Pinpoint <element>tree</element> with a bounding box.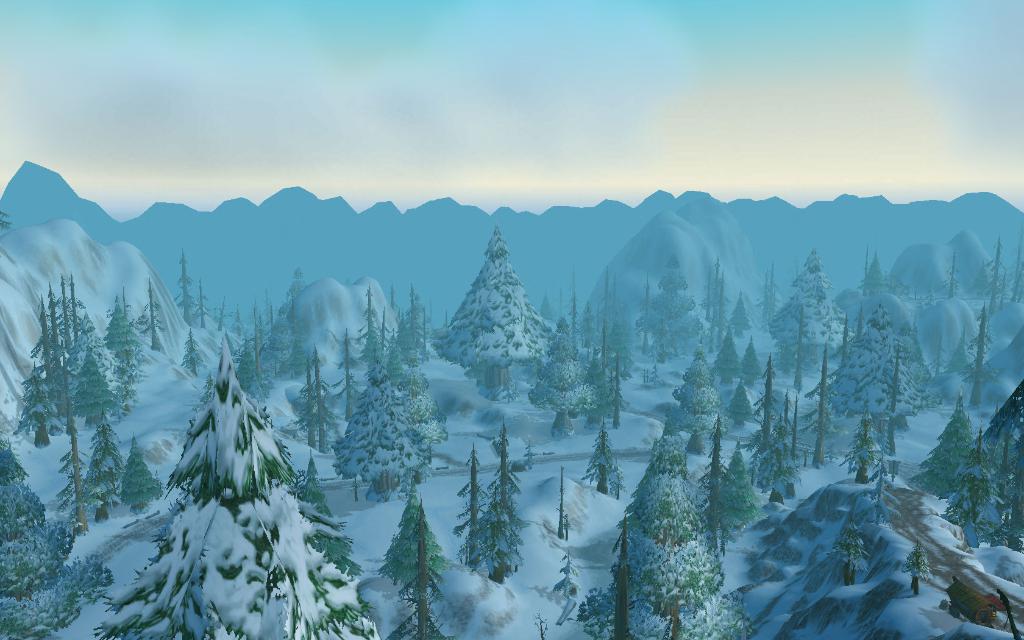
(left=987, top=239, right=1005, bottom=317).
